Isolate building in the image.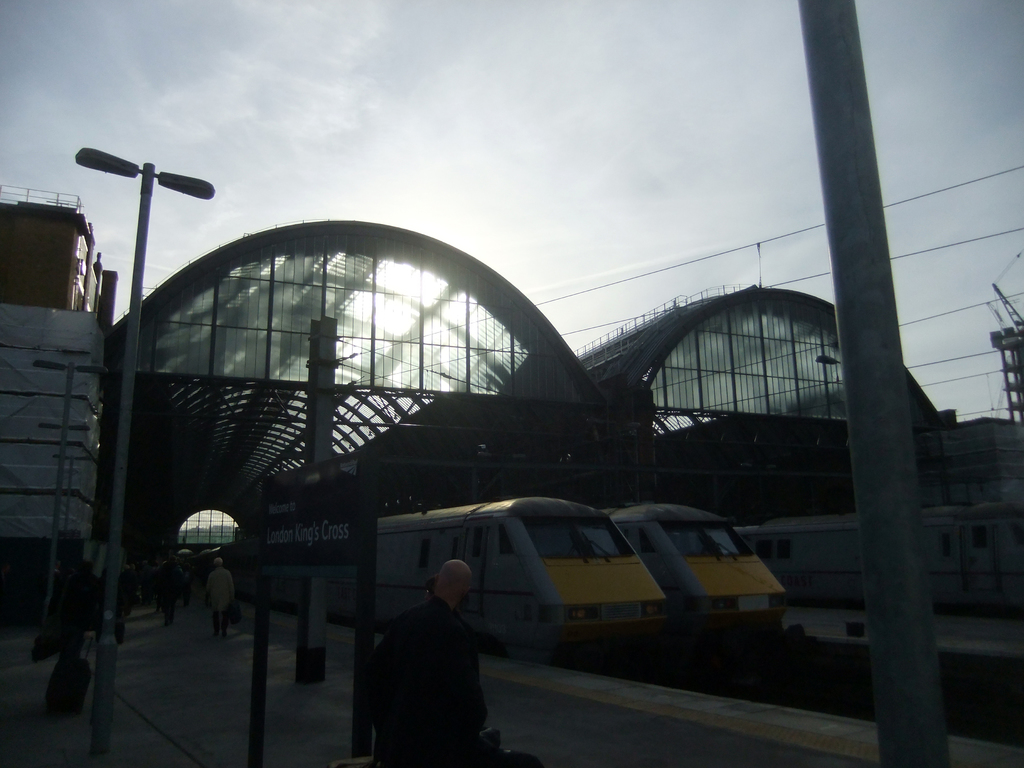
Isolated region: box(0, 182, 99, 309).
